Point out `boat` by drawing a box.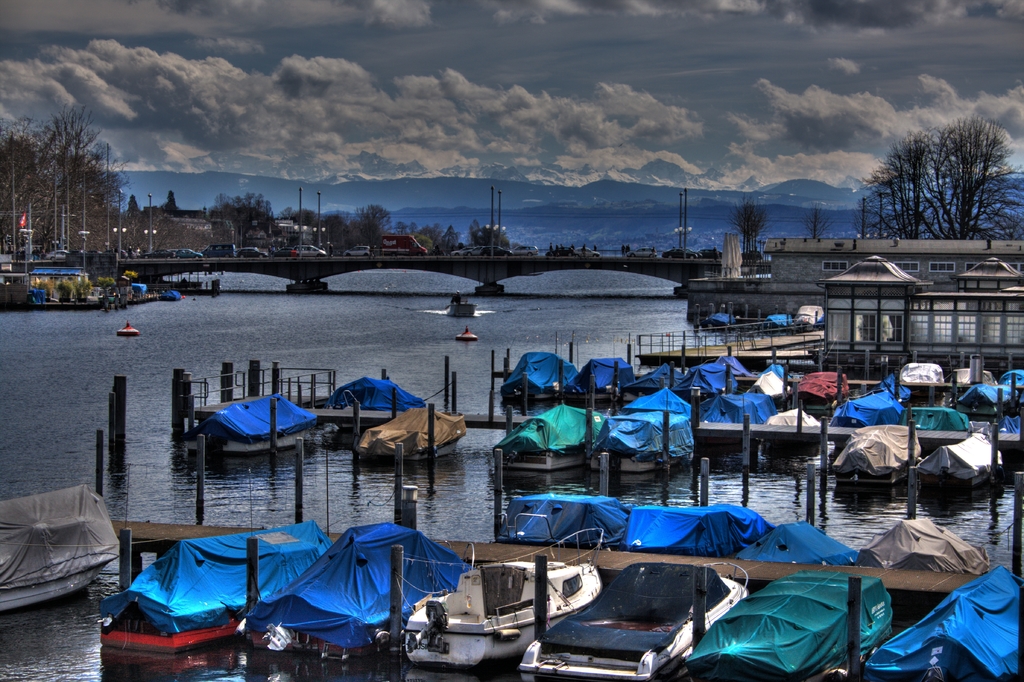
569 354 630 403.
